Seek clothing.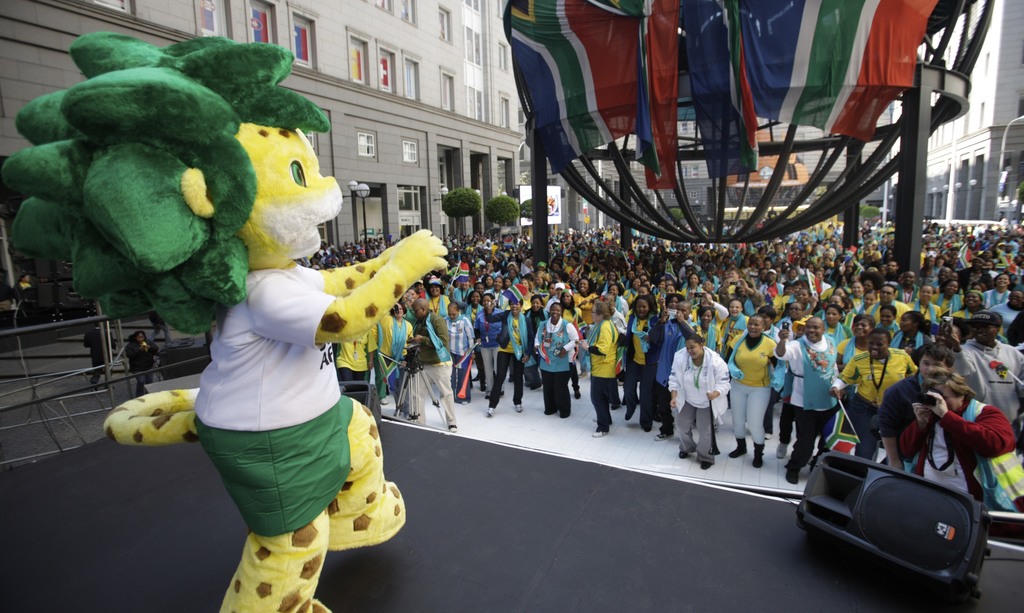
region(774, 294, 793, 307).
